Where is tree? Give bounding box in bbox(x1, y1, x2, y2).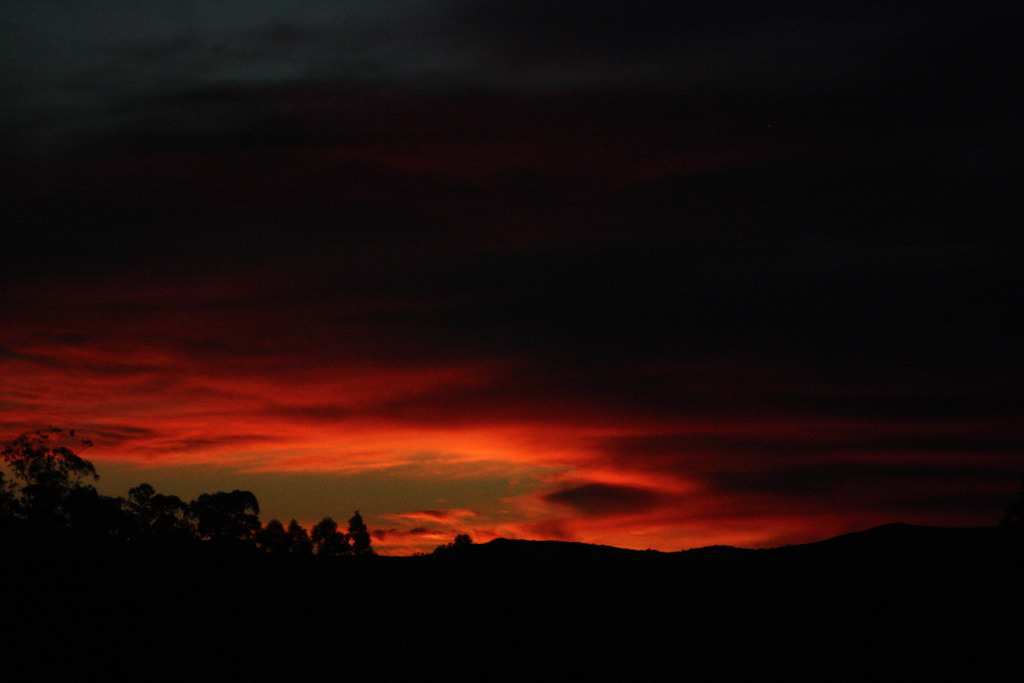
bbox(13, 429, 85, 527).
